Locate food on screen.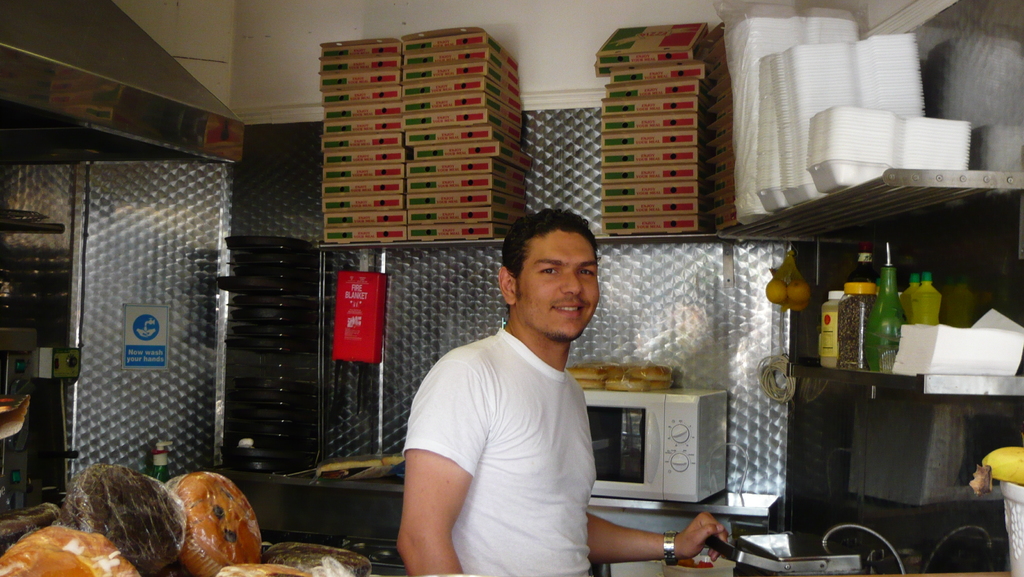
On screen at [264, 542, 370, 572].
